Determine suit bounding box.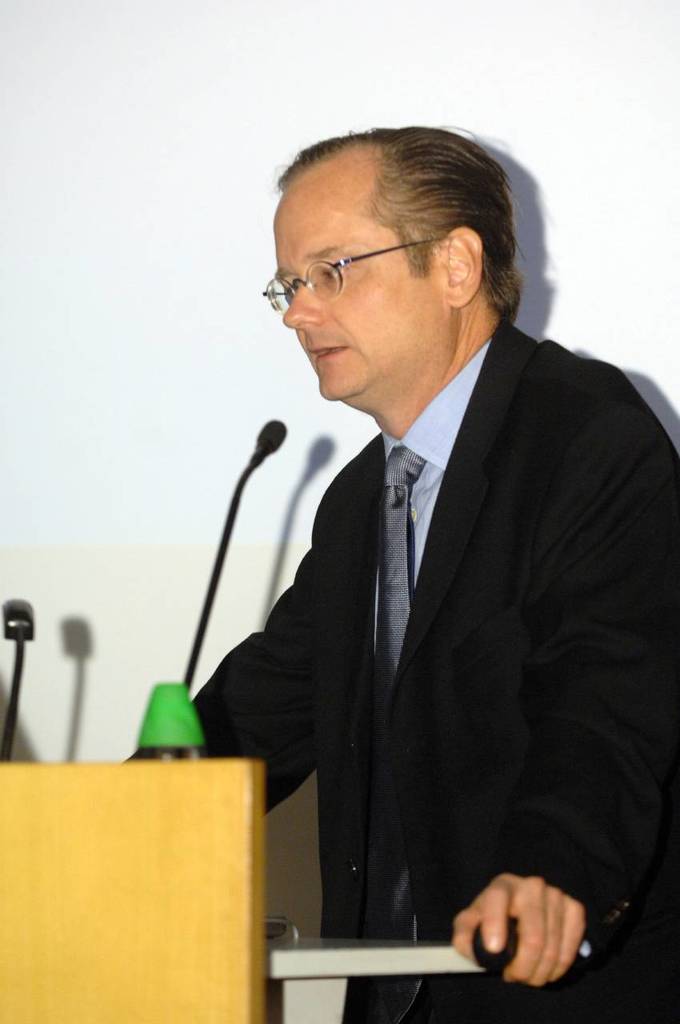
Determined: bbox=[256, 276, 566, 988].
